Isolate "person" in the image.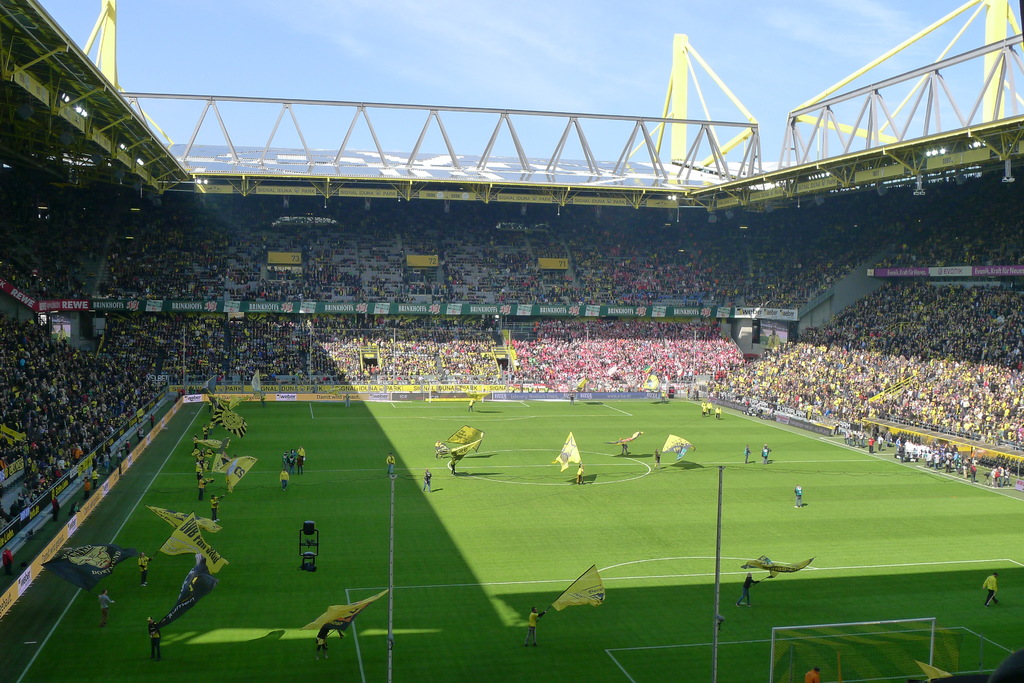
Isolated region: 789:481:803:509.
